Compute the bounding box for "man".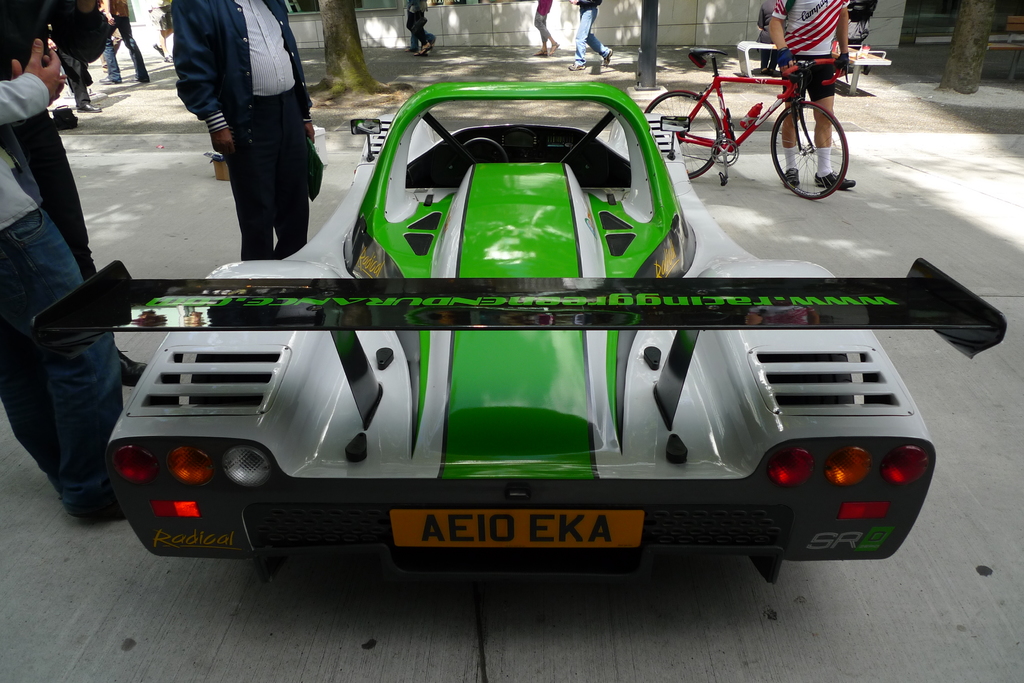
left=757, top=0, right=780, bottom=74.
